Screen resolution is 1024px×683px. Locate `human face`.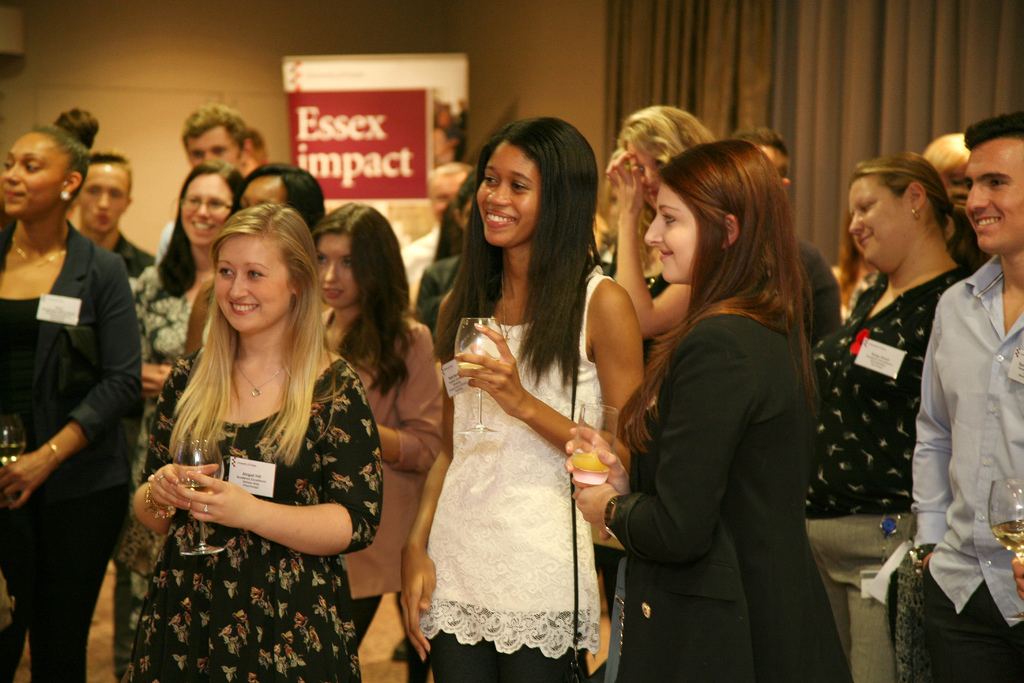
212, 235, 289, 336.
